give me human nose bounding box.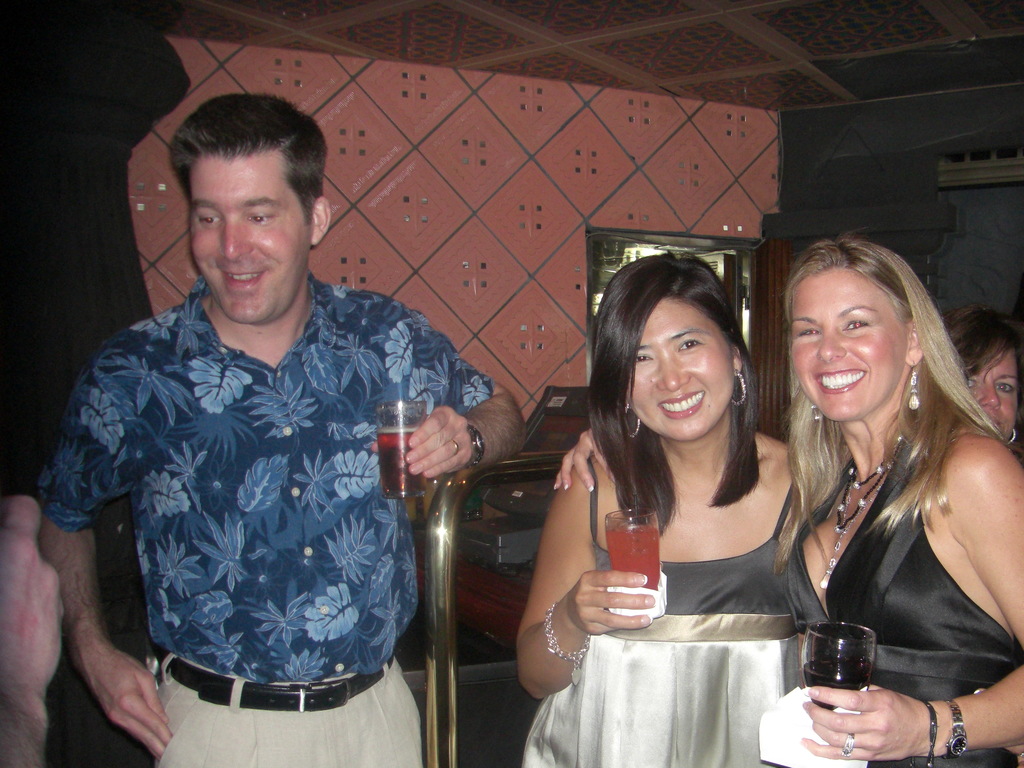
(left=221, top=222, right=255, bottom=260).
